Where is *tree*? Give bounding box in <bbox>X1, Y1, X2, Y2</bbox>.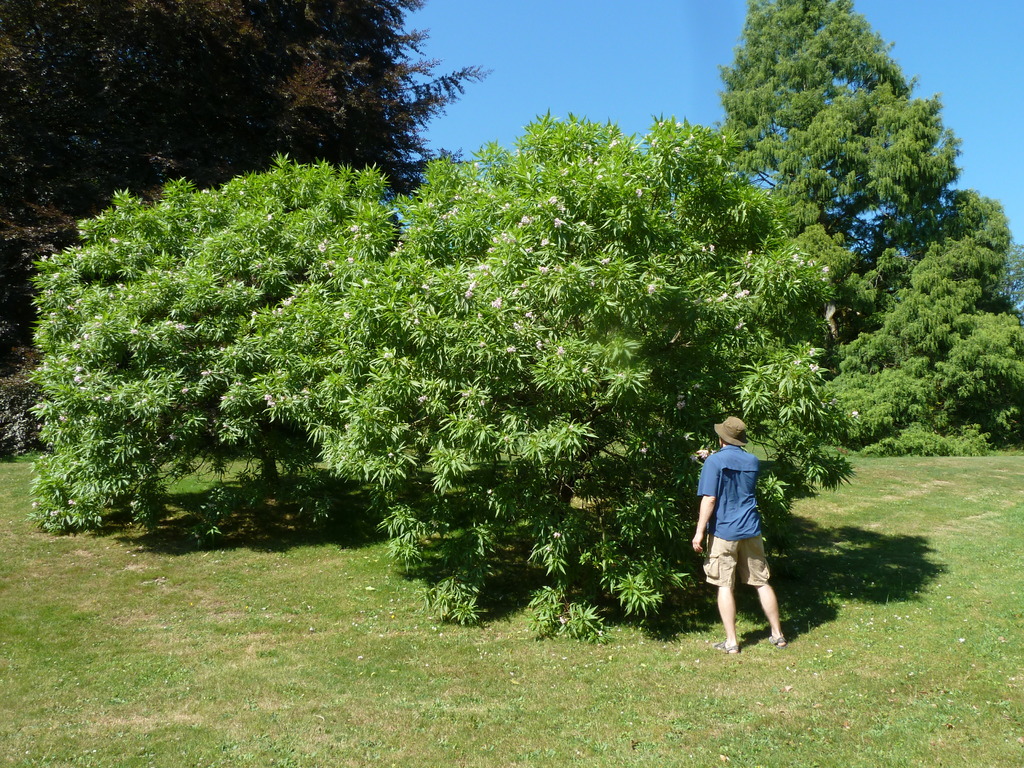
<bbox>692, 0, 1023, 458</bbox>.
